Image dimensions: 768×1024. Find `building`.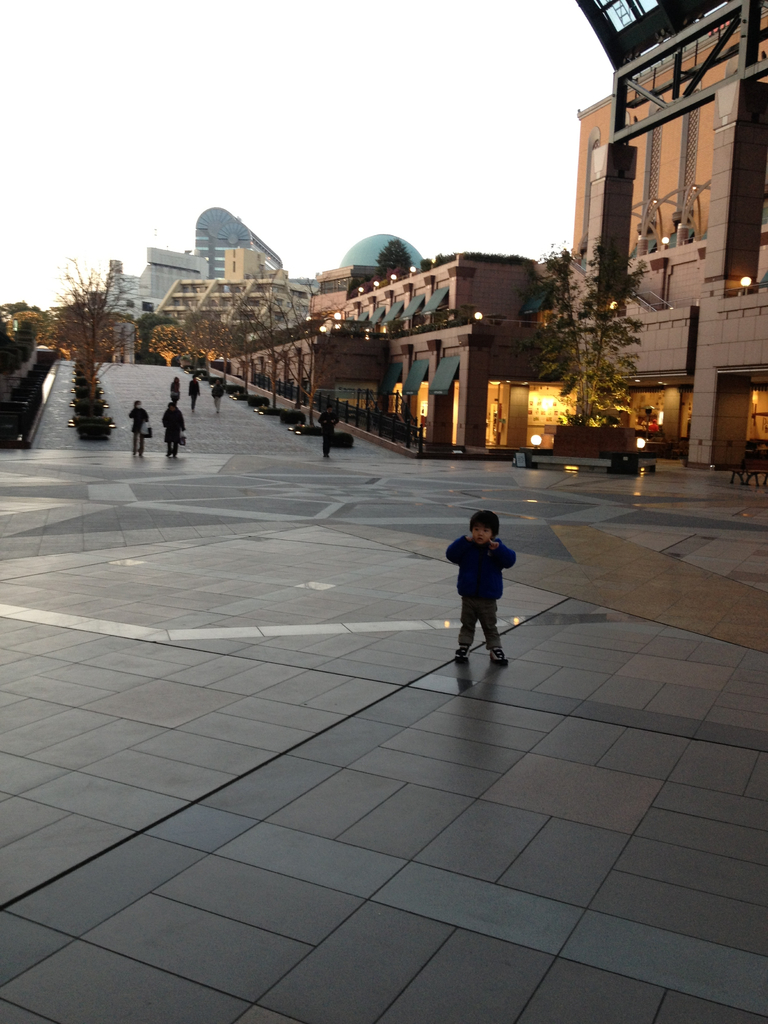
bbox=[94, 0, 764, 503].
